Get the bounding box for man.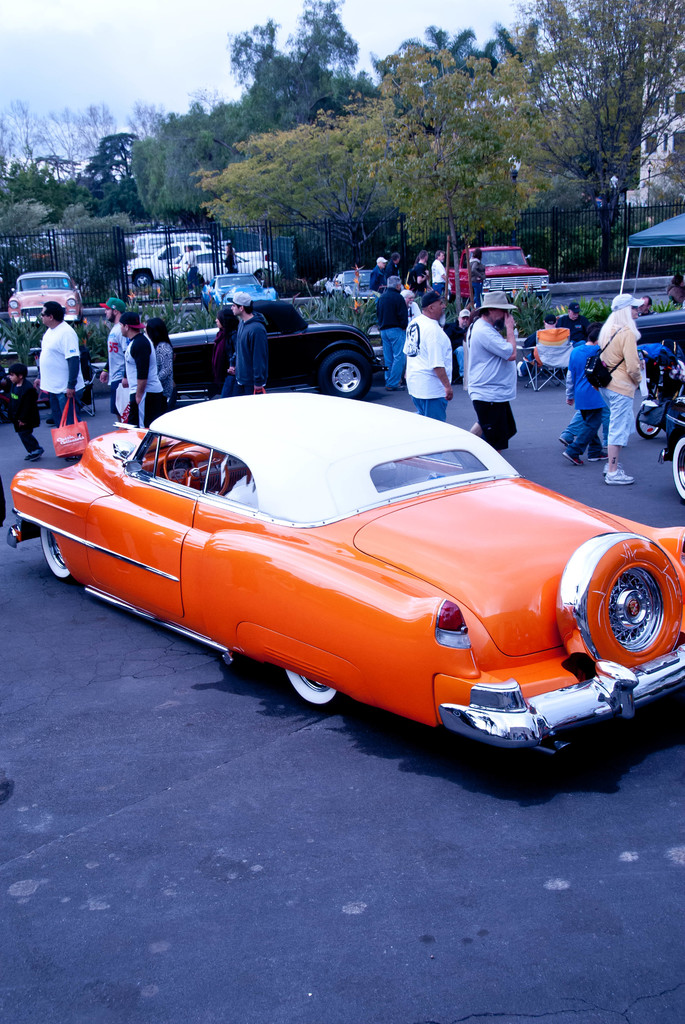
{"x1": 405, "y1": 294, "x2": 448, "y2": 417}.
